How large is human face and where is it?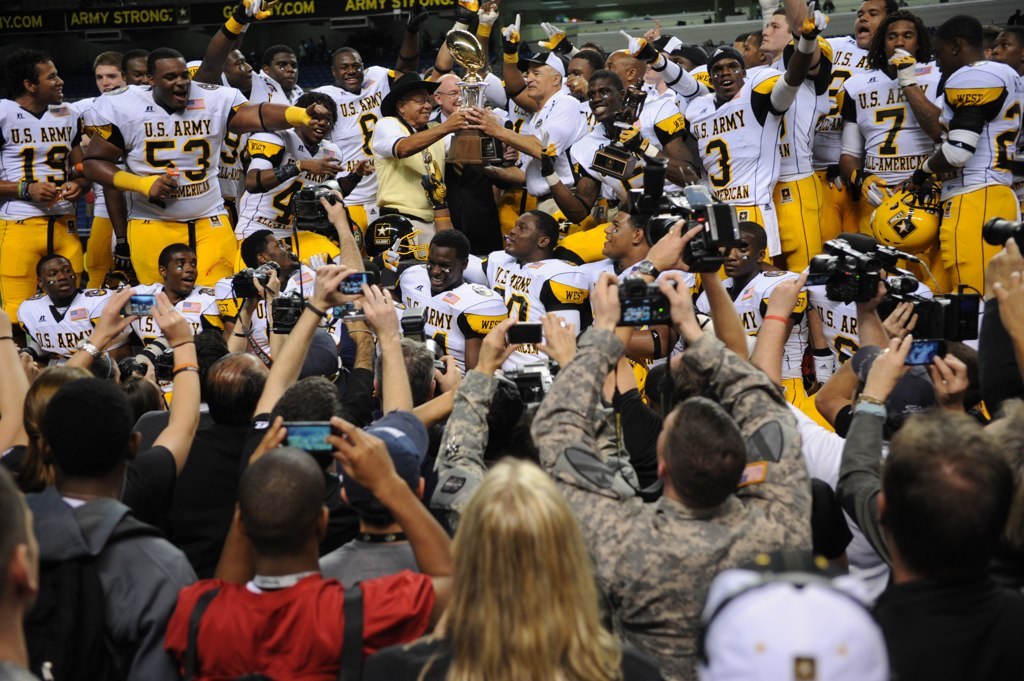
Bounding box: pyautogui.locateOnScreen(931, 31, 955, 80).
